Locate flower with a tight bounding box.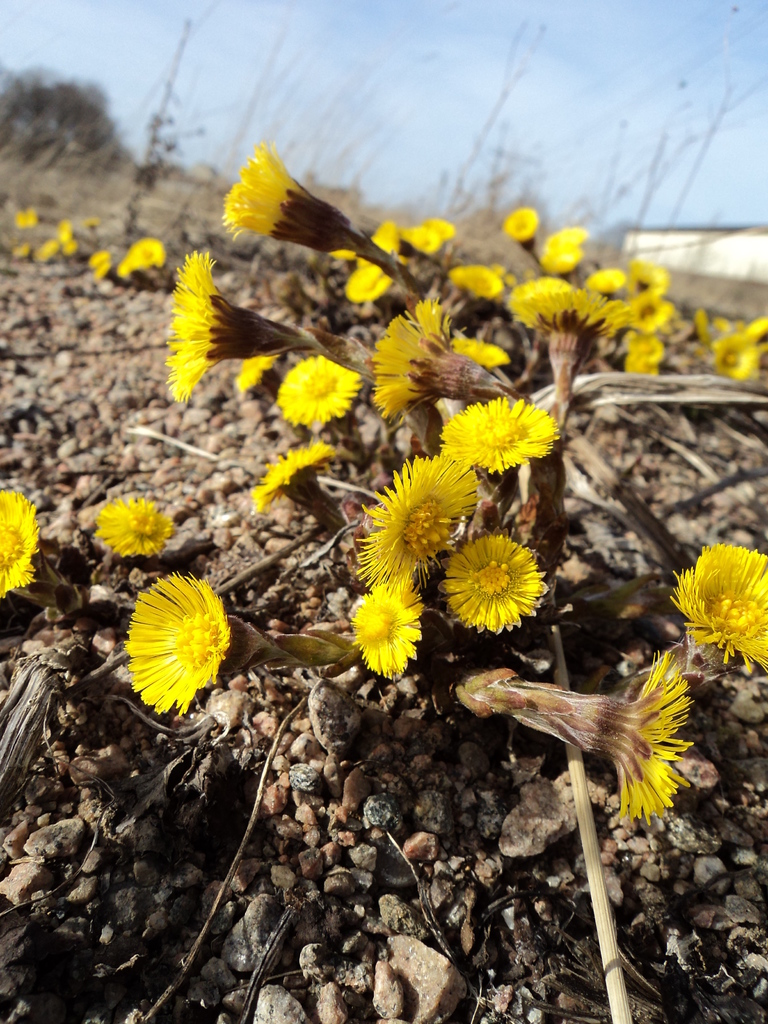
[115,232,166,284].
